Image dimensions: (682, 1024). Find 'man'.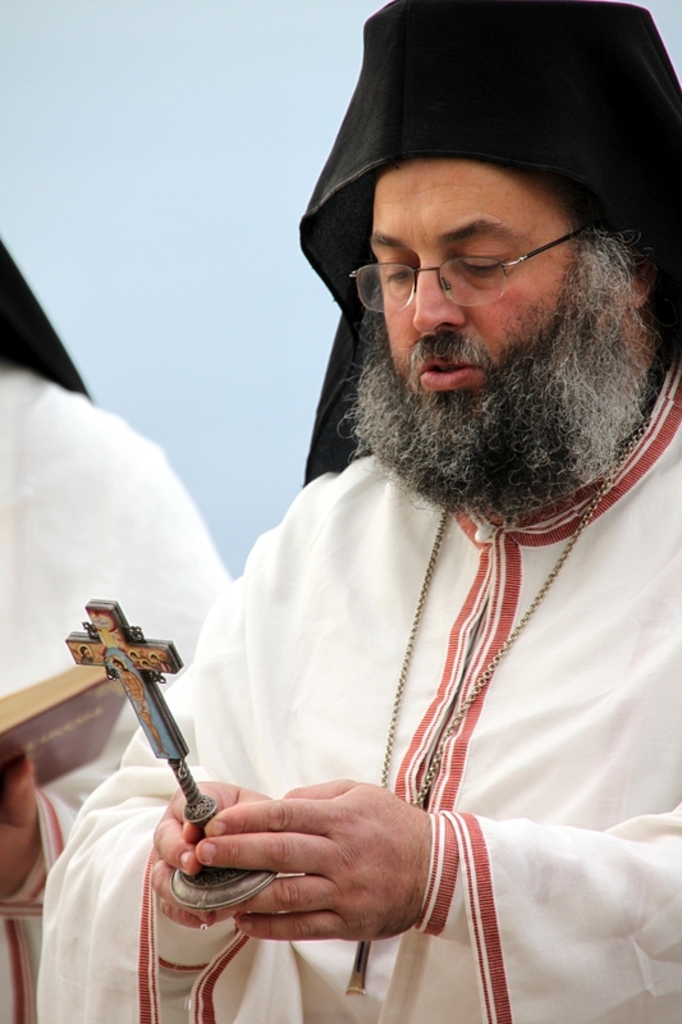
<region>0, 233, 220, 1023</region>.
